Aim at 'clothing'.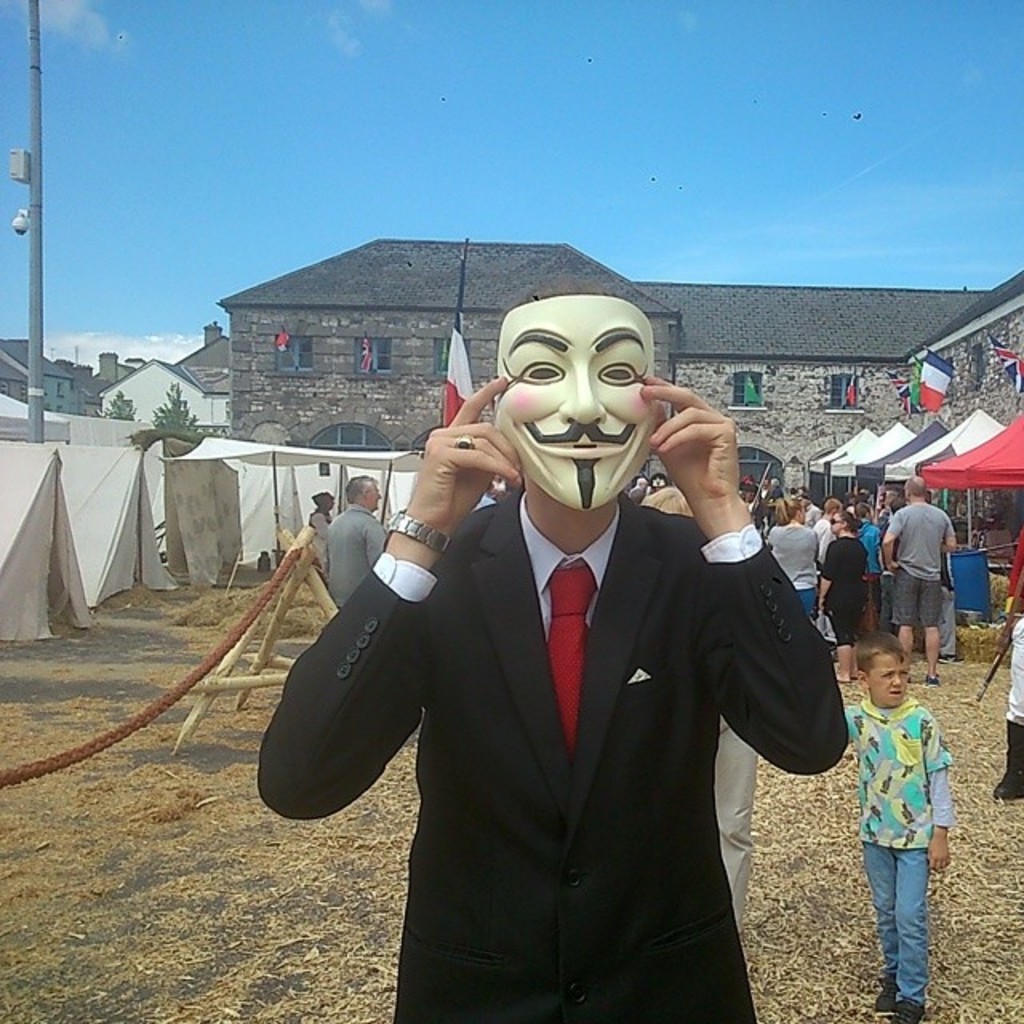
Aimed at box=[256, 493, 843, 1022].
